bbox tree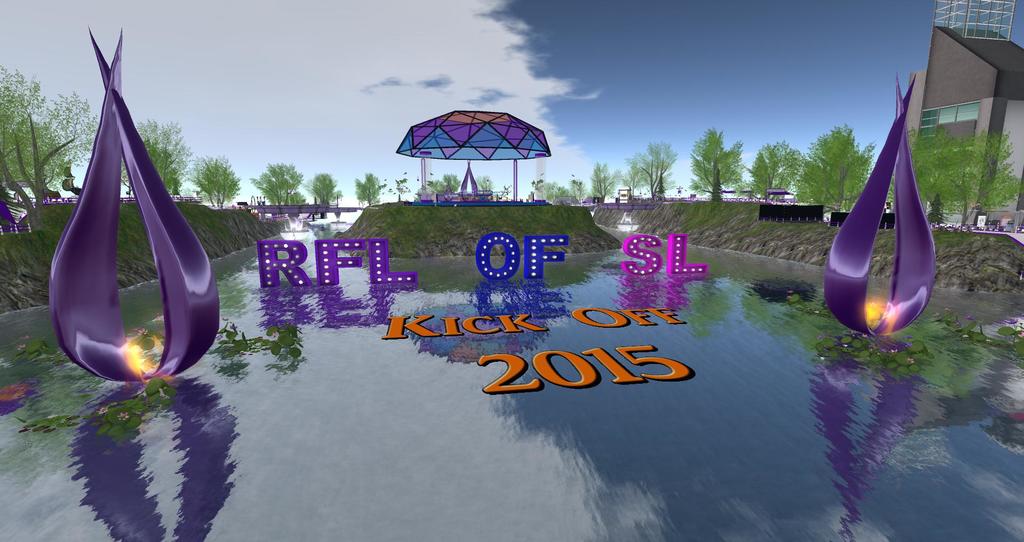
252,162,304,216
